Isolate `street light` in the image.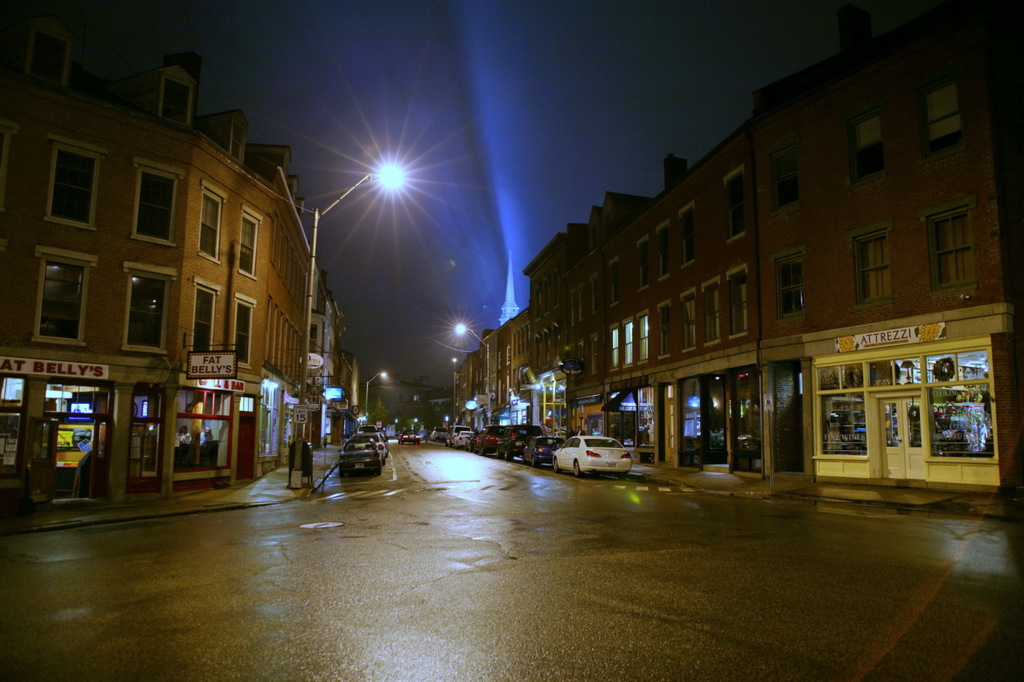
Isolated region: bbox=(294, 155, 400, 483).
